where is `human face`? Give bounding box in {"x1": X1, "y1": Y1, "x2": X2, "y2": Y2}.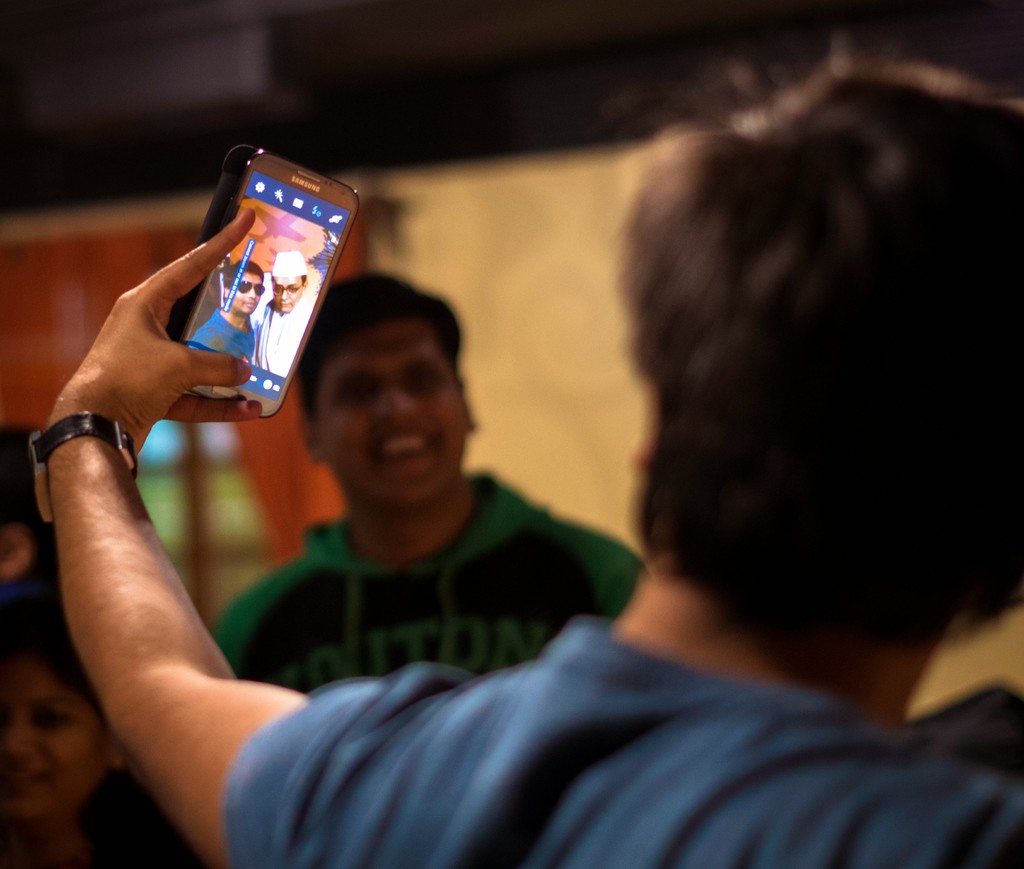
{"x1": 233, "y1": 272, "x2": 269, "y2": 313}.
